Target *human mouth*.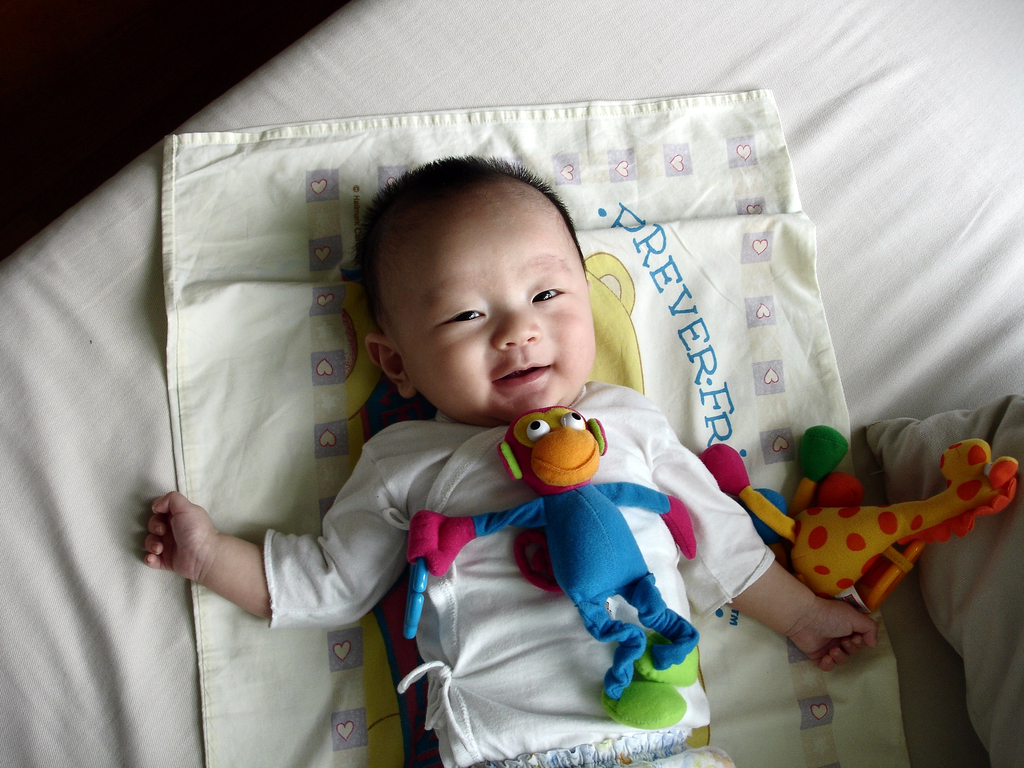
Target region: bbox=(489, 363, 557, 388).
